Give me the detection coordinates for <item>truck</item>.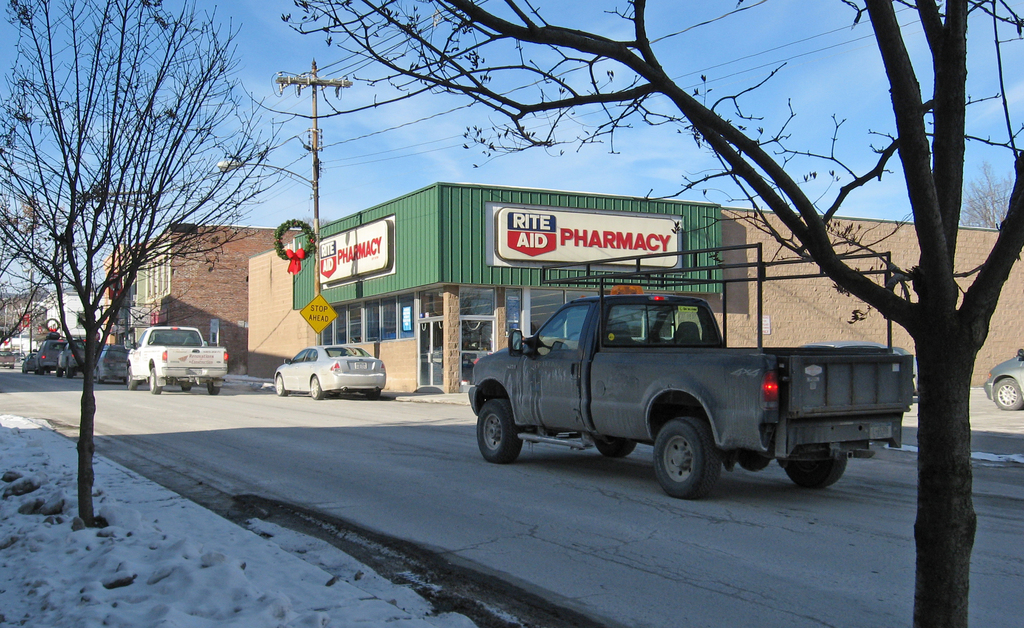
(123,320,229,396).
